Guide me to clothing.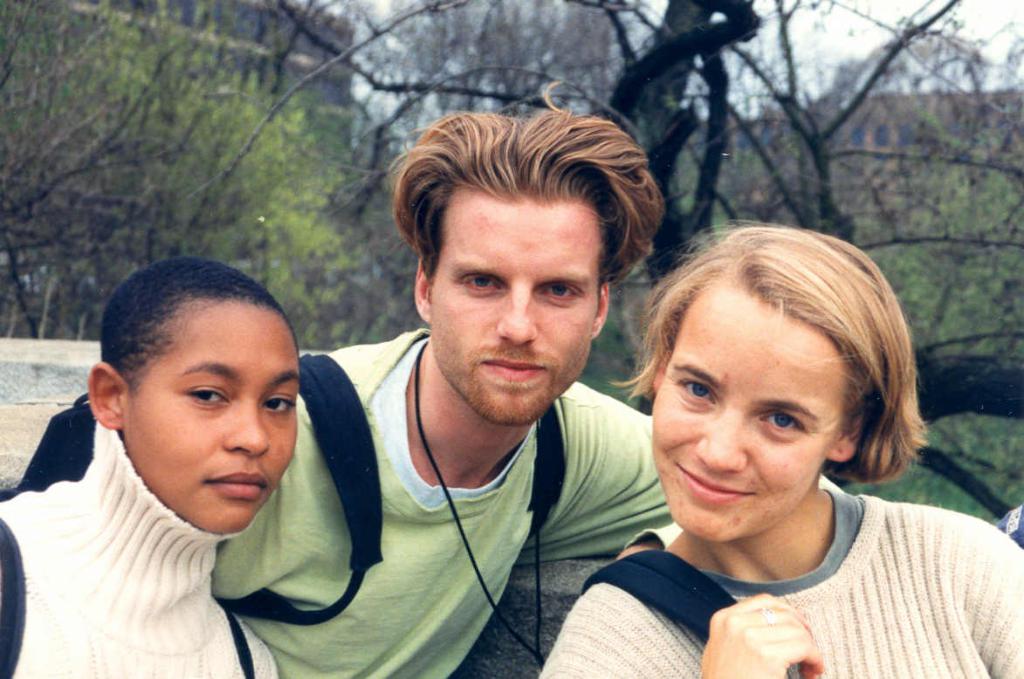
Guidance: Rect(533, 444, 1016, 670).
